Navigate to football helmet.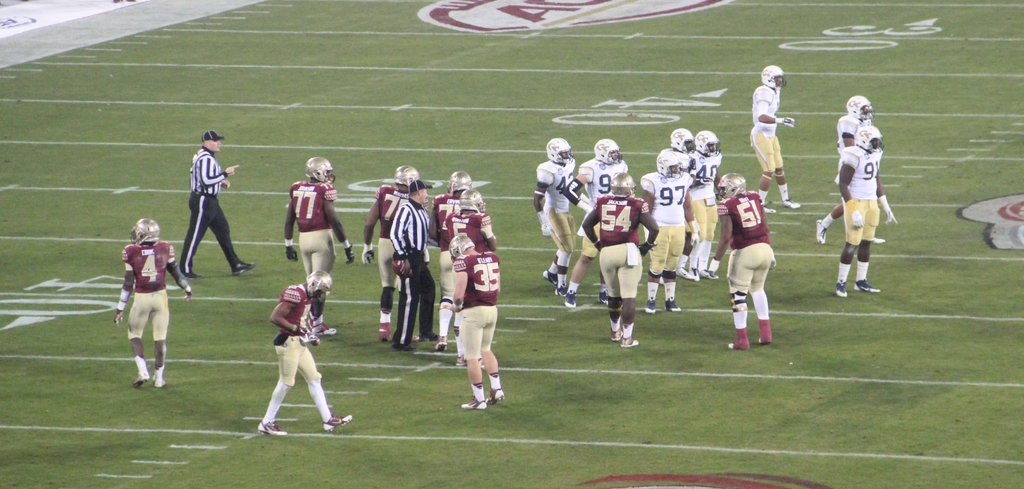
Navigation target: (859, 126, 884, 152).
